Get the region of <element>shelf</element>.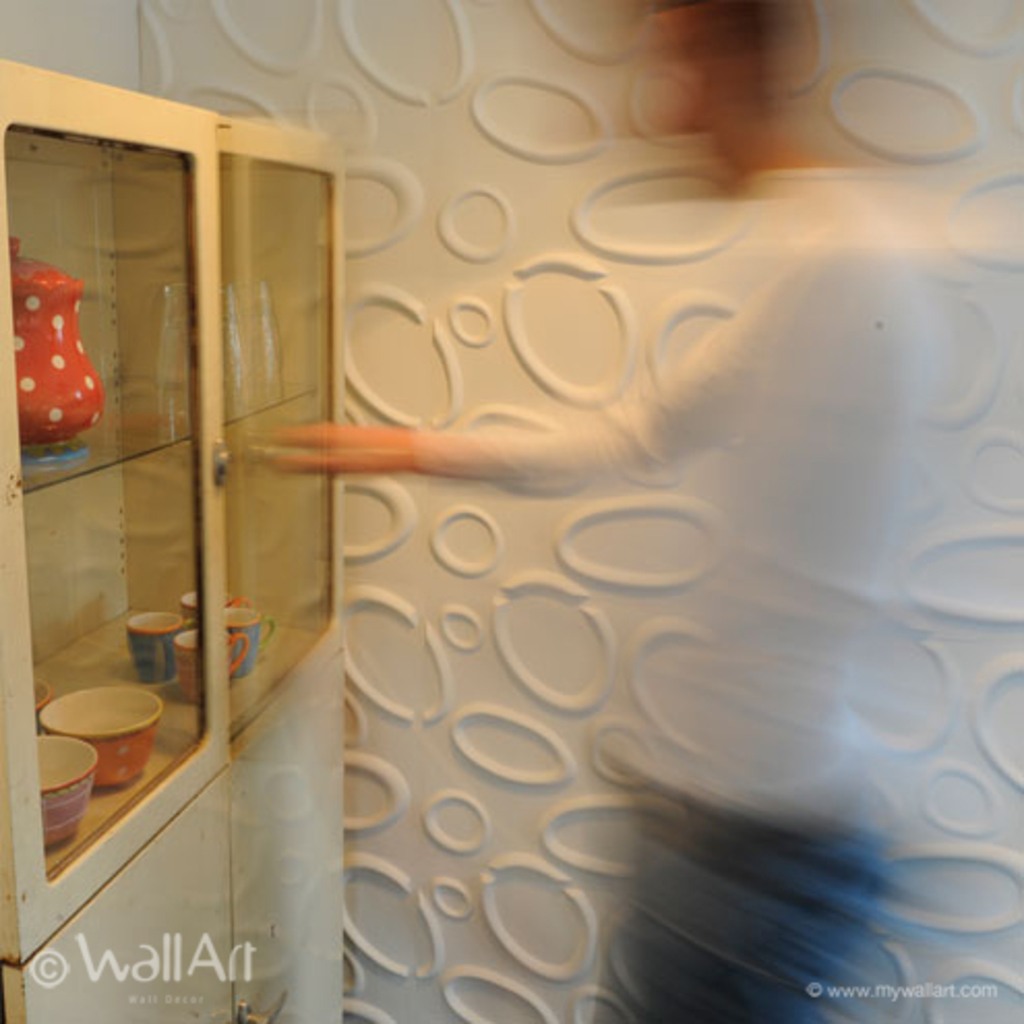
region(2, 56, 348, 1022).
